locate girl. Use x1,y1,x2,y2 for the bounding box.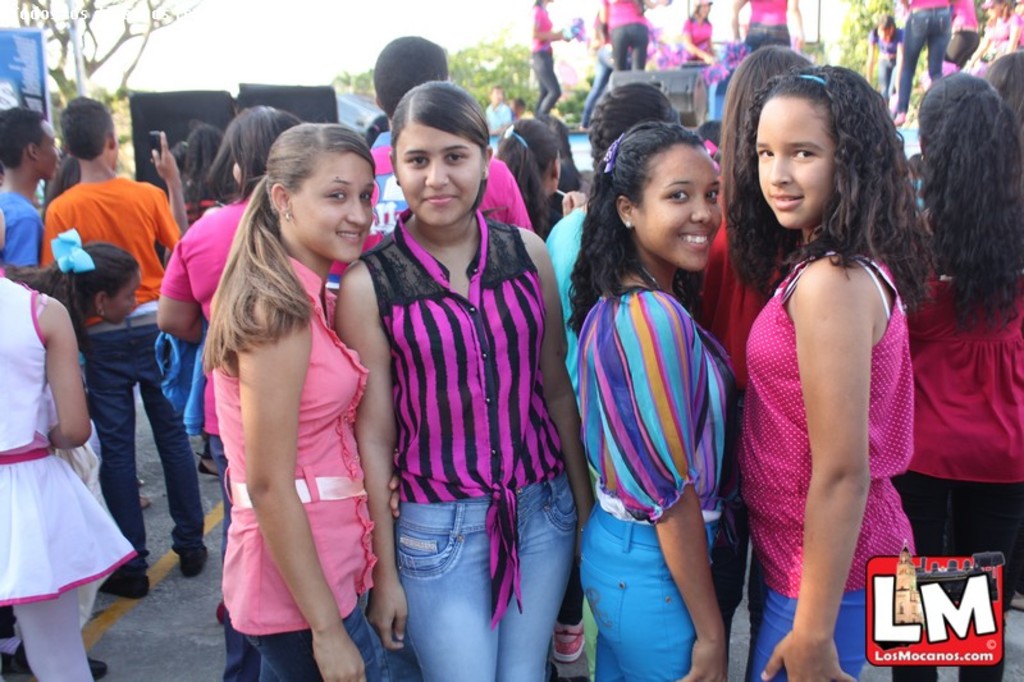
695,115,727,154.
